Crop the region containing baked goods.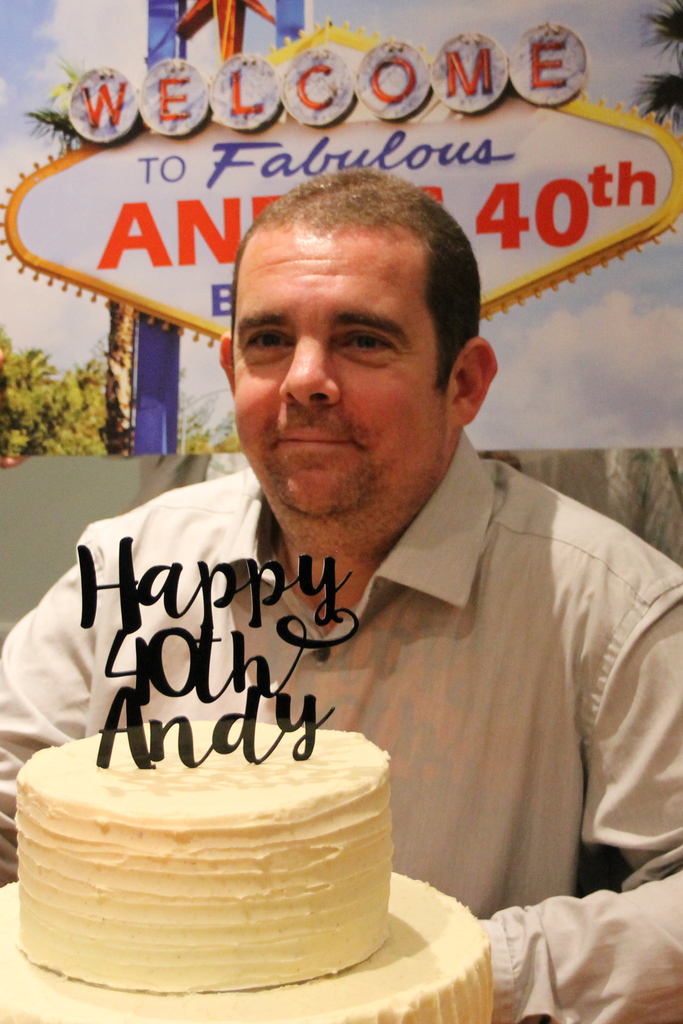
Crop region: 3,737,429,989.
